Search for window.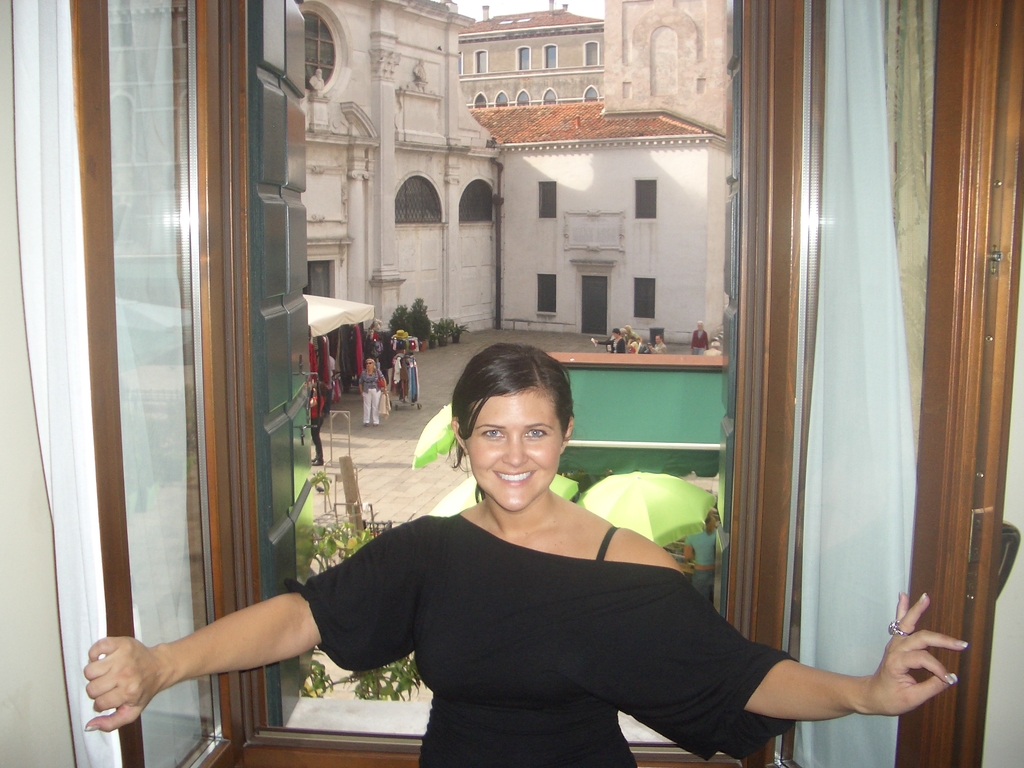
Found at select_region(535, 271, 559, 315).
